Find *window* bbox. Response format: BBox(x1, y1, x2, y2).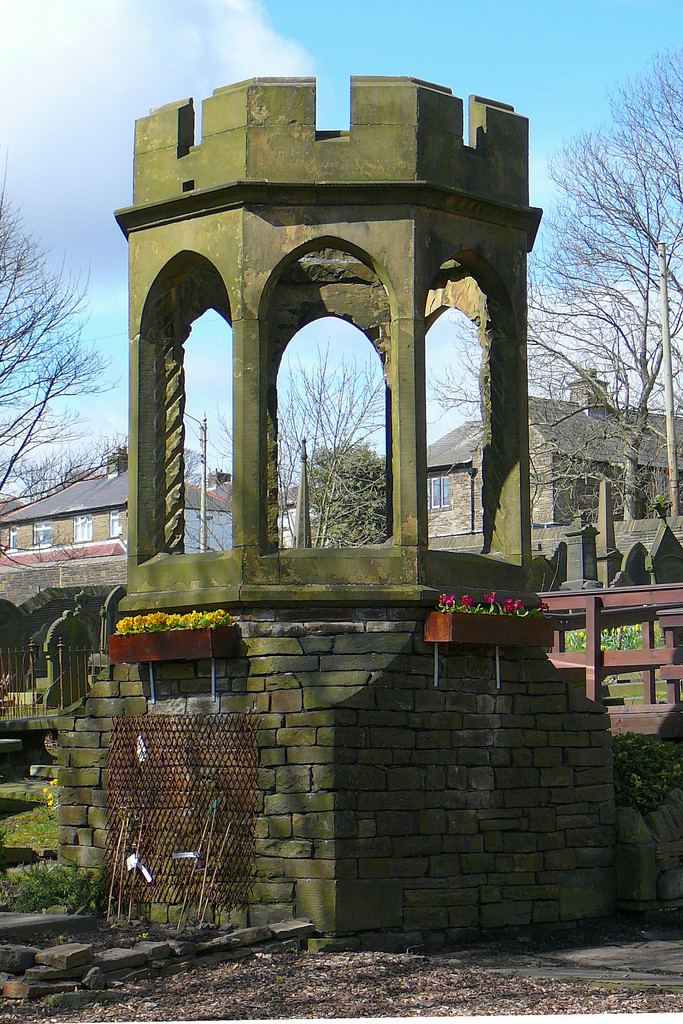
BBox(6, 526, 15, 556).
